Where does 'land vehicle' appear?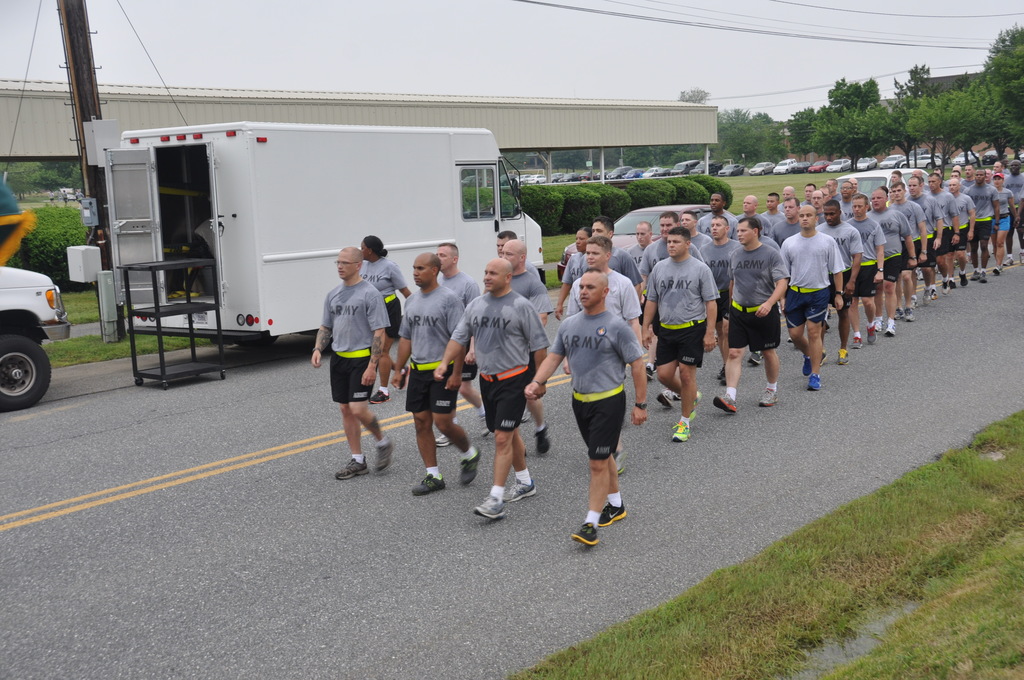
Appears at x1=554 y1=206 x2=733 y2=285.
